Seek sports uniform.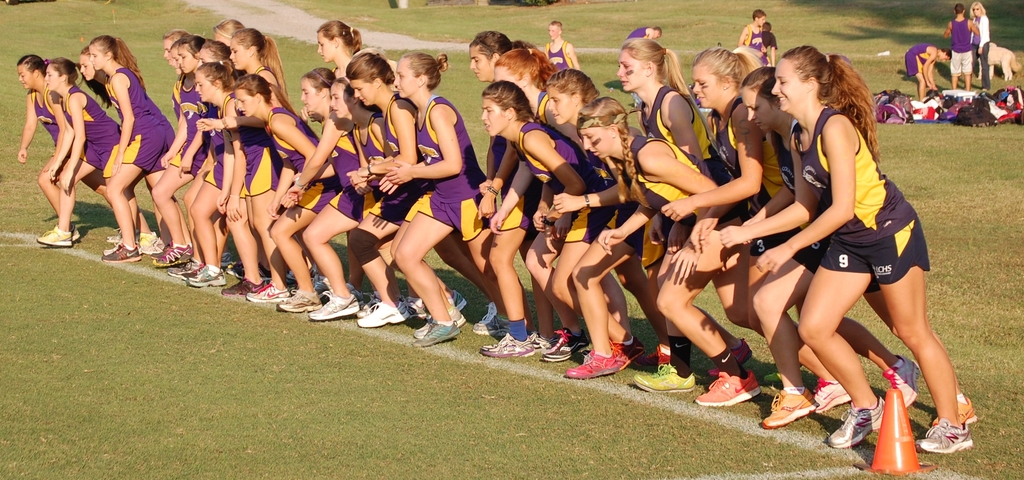
crop(189, 102, 220, 194).
